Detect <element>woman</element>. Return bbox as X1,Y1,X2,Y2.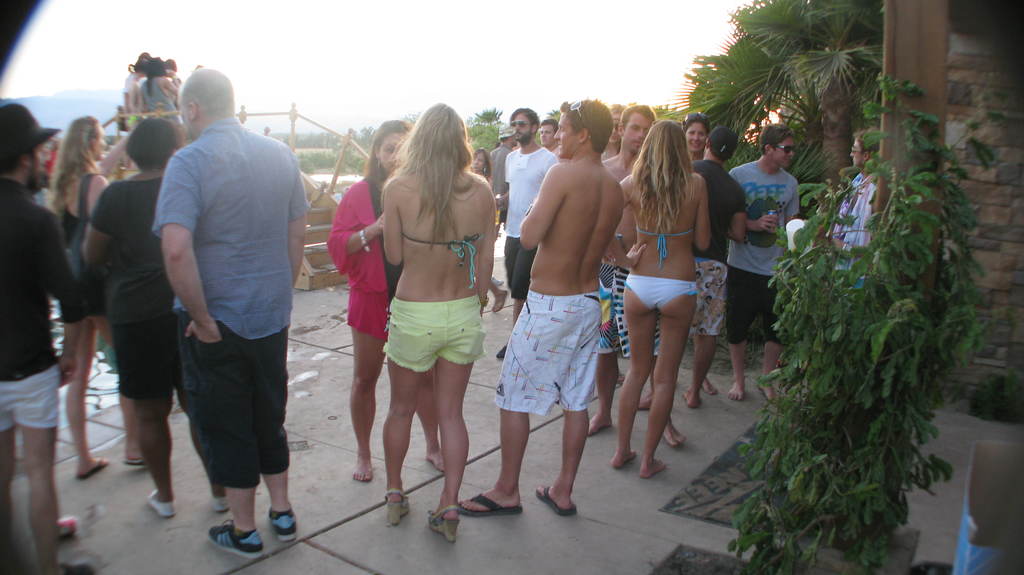
330,105,443,483.
